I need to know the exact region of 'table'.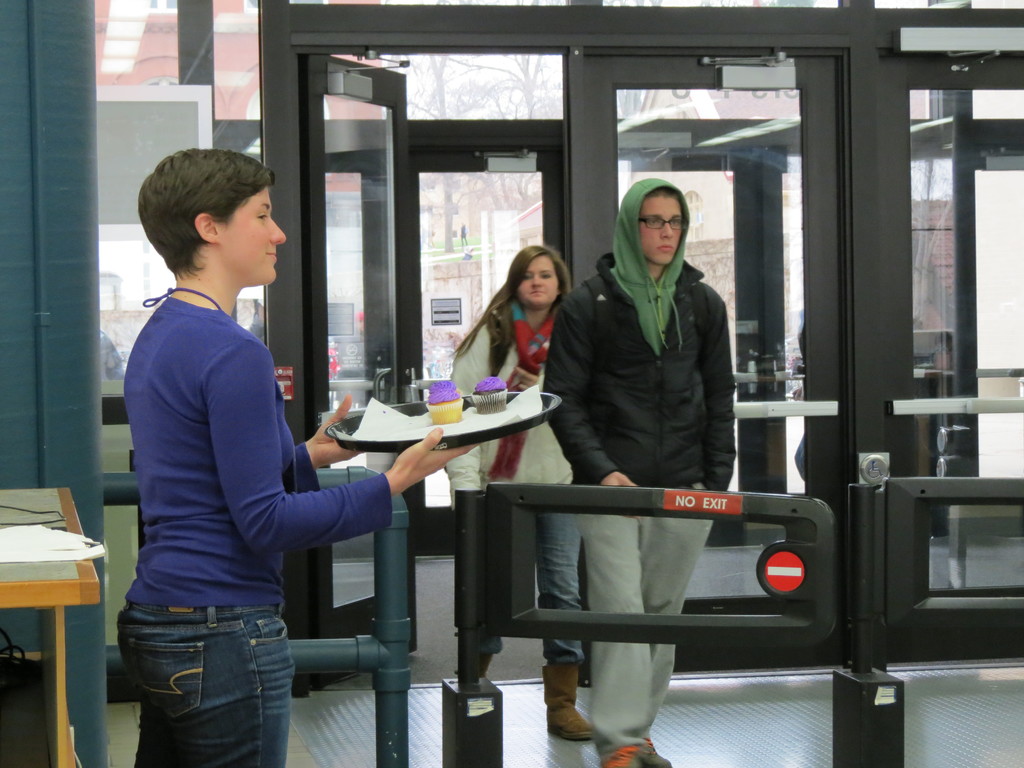
Region: (0, 489, 109, 760).
